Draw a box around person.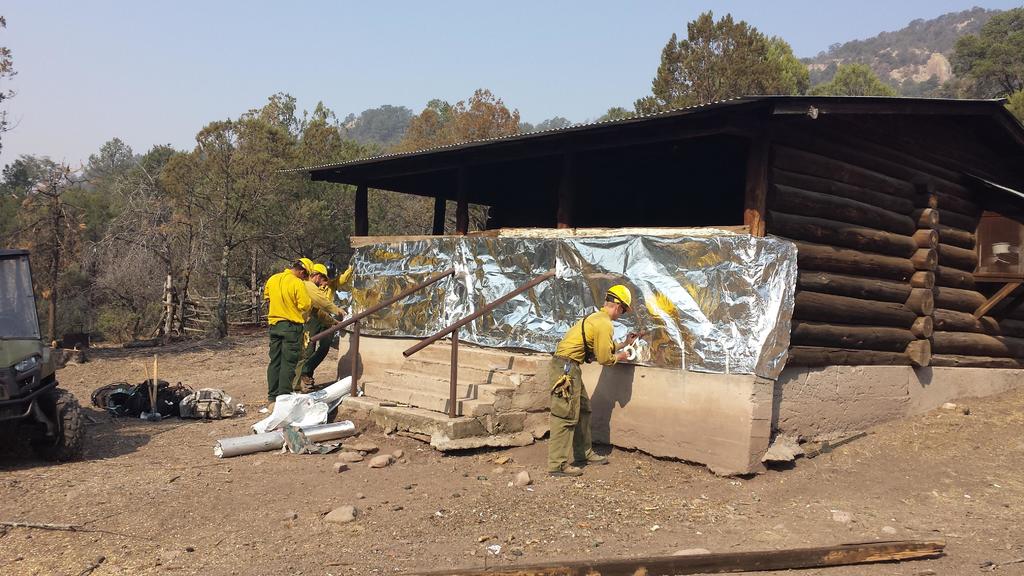
x1=545 y1=283 x2=643 y2=490.
